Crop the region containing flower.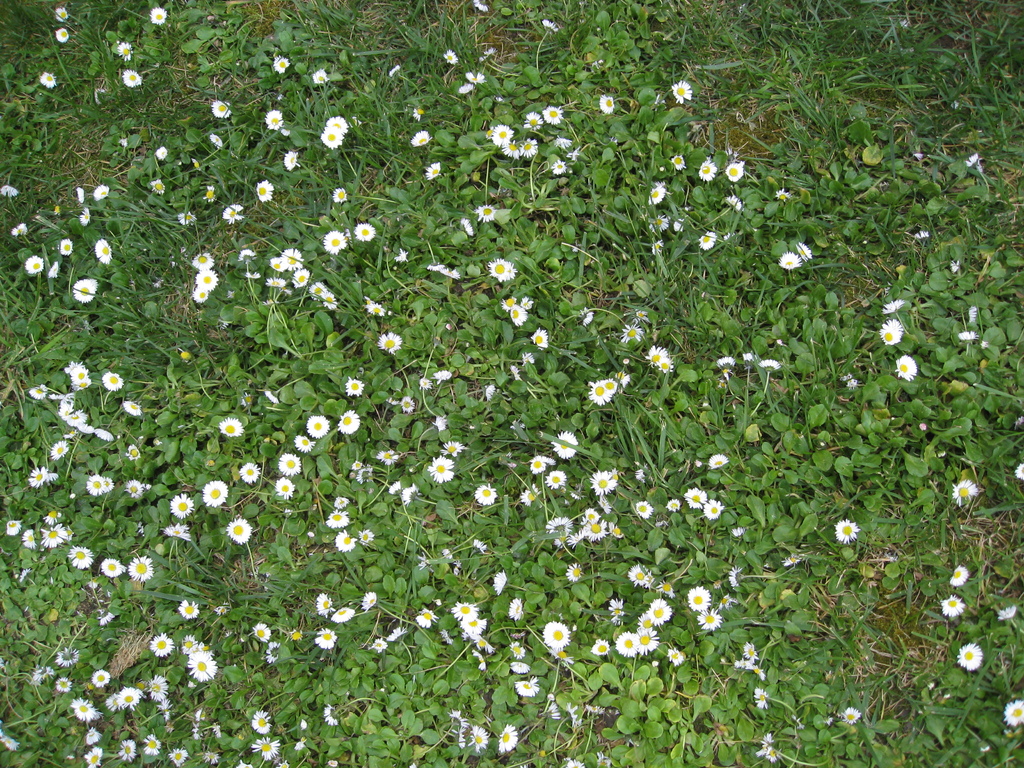
Crop region: region(119, 43, 136, 56).
